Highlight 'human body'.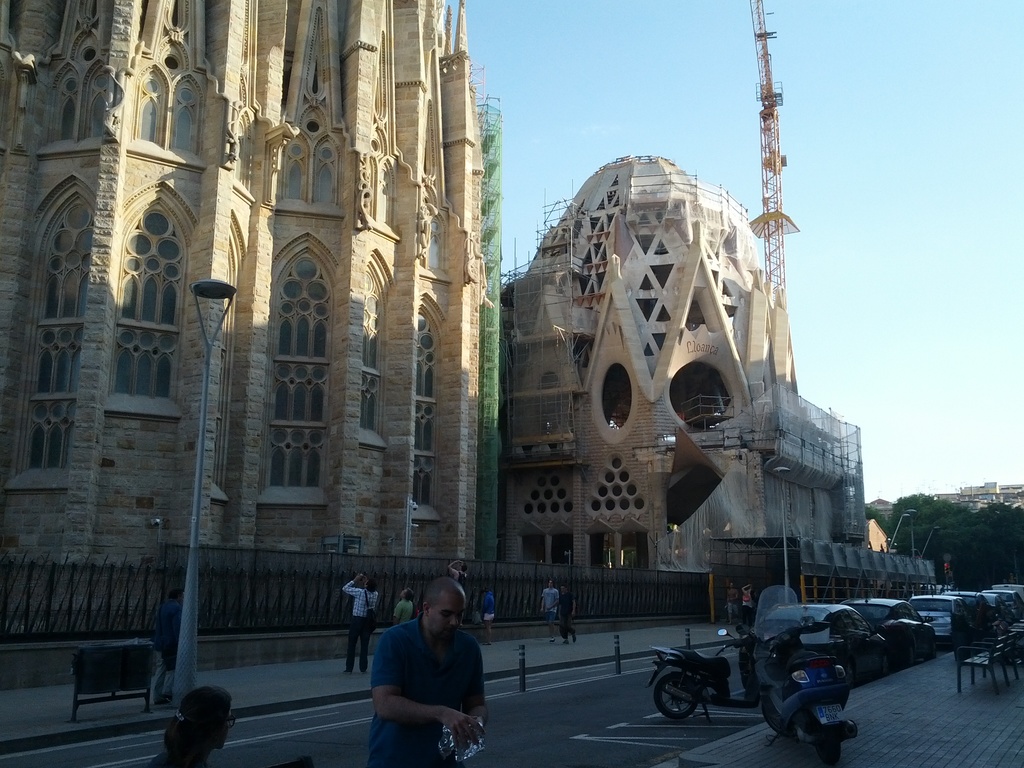
Highlighted region: <region>445, 557, 467, 586</region>.
